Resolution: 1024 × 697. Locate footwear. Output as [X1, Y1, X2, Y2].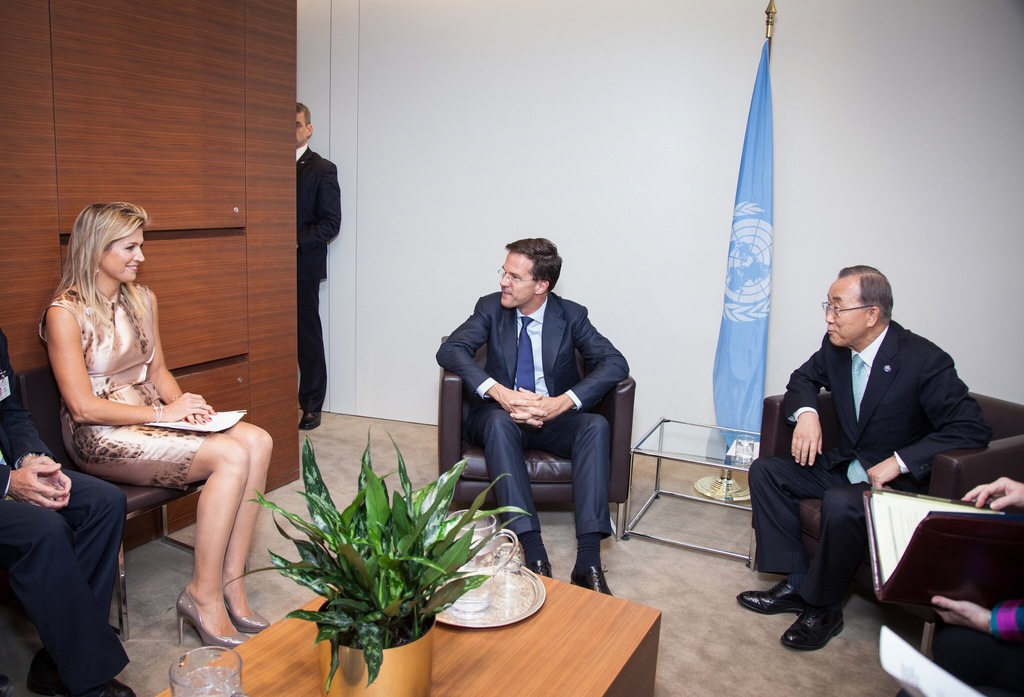
[572, 548, 614, 597].
